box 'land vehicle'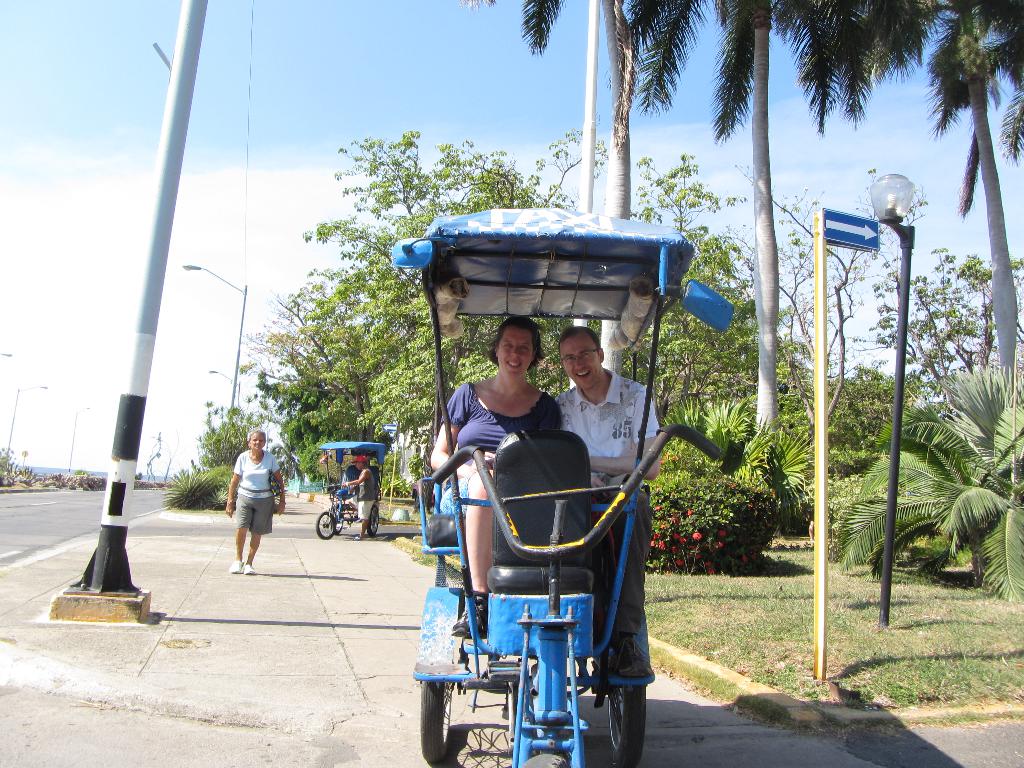
locate(314, 436, 388, 542)
